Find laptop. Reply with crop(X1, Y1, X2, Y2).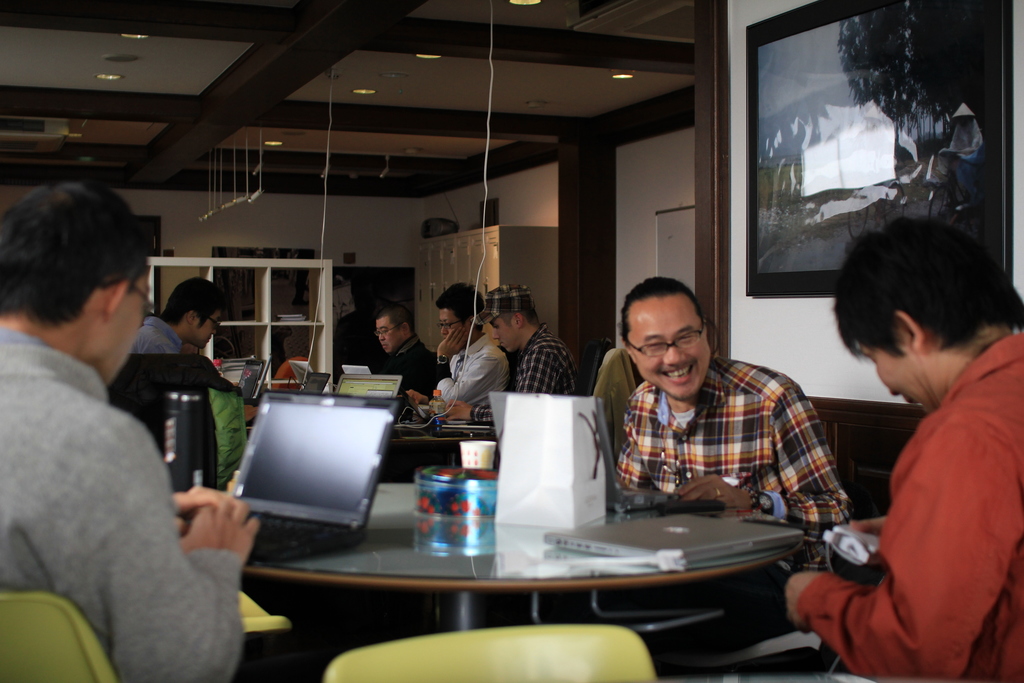
crop(287, 360, 315, 388).
